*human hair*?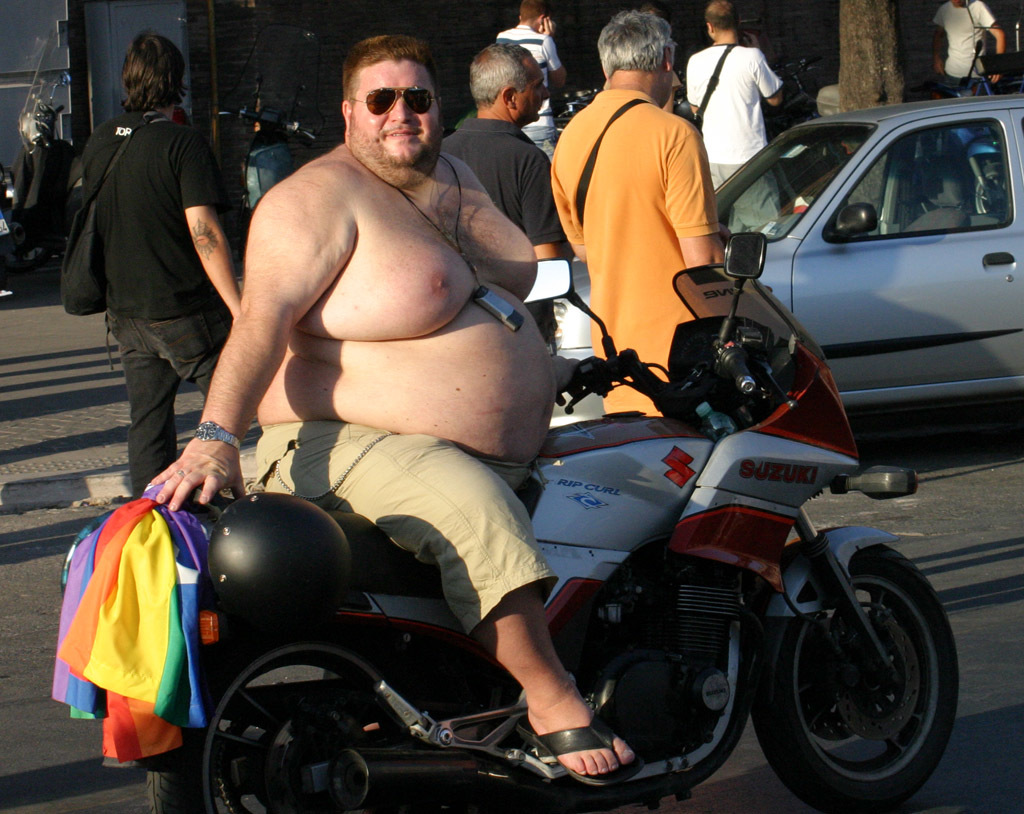
BBox(594, 7, 675, 82)
